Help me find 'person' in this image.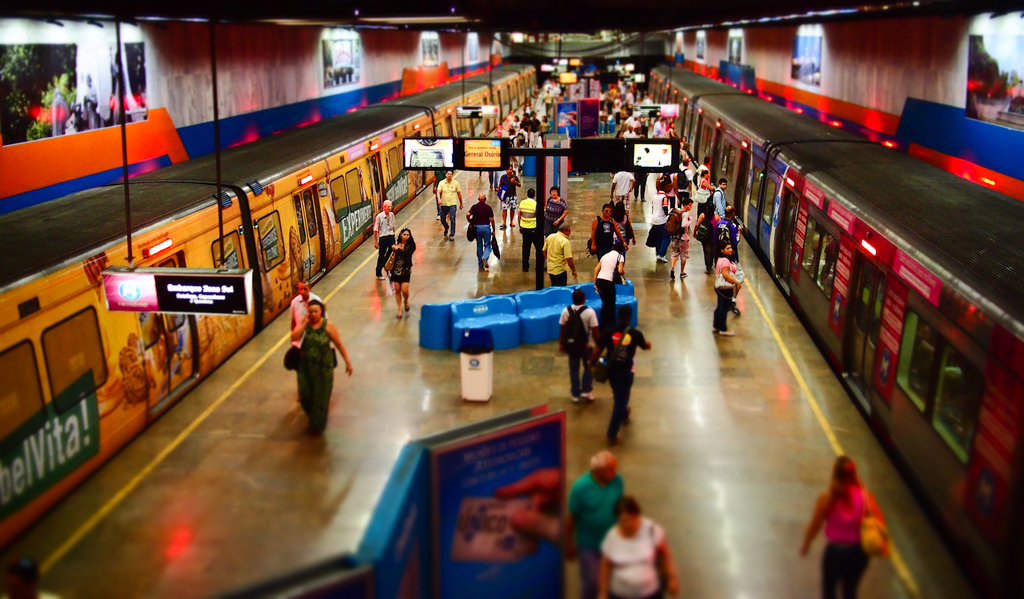
Found it: <box>555,287,596,393</box>.
